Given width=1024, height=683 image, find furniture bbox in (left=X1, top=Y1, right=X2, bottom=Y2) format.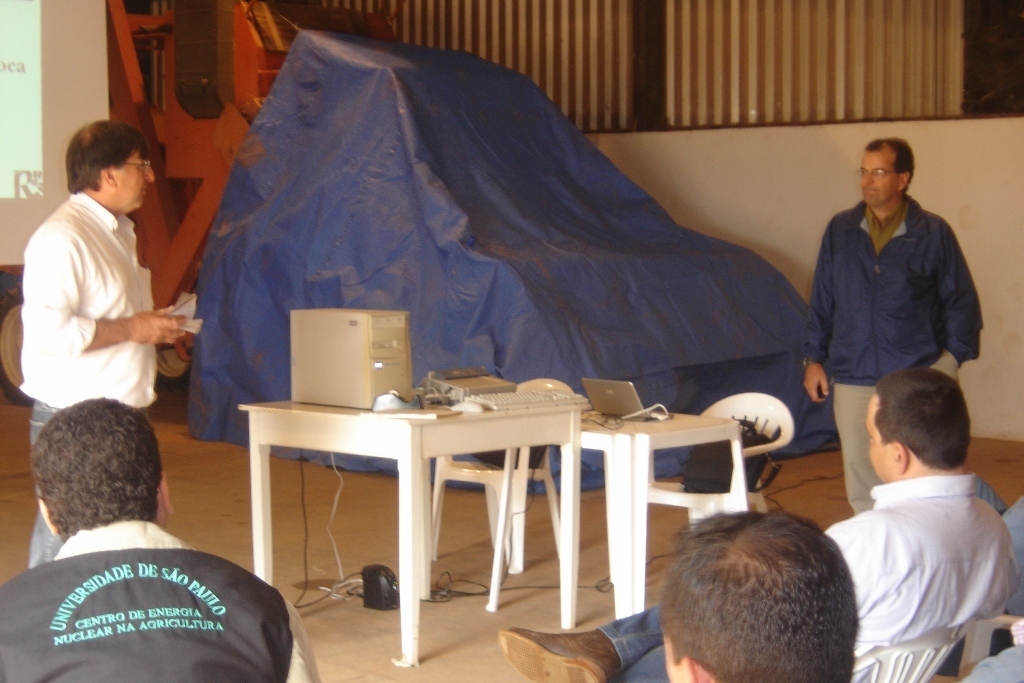
(left=483, top=411, right=749, bottom=623).
